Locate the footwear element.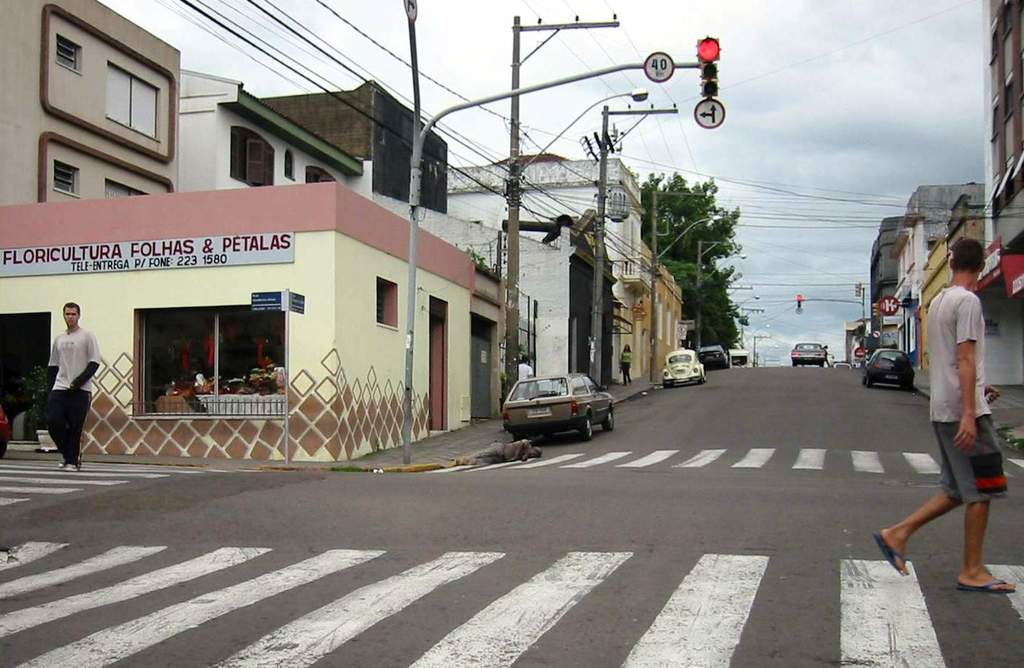
Element bbox: 57/460/65/468.
